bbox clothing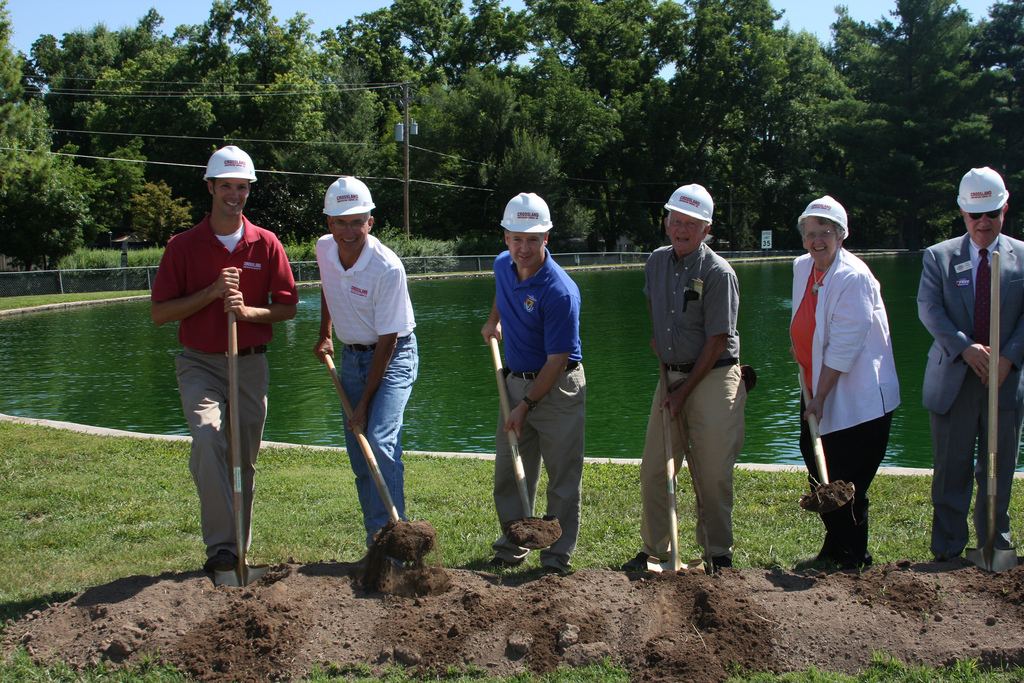
bbox=(787, 241, 897, 570)
